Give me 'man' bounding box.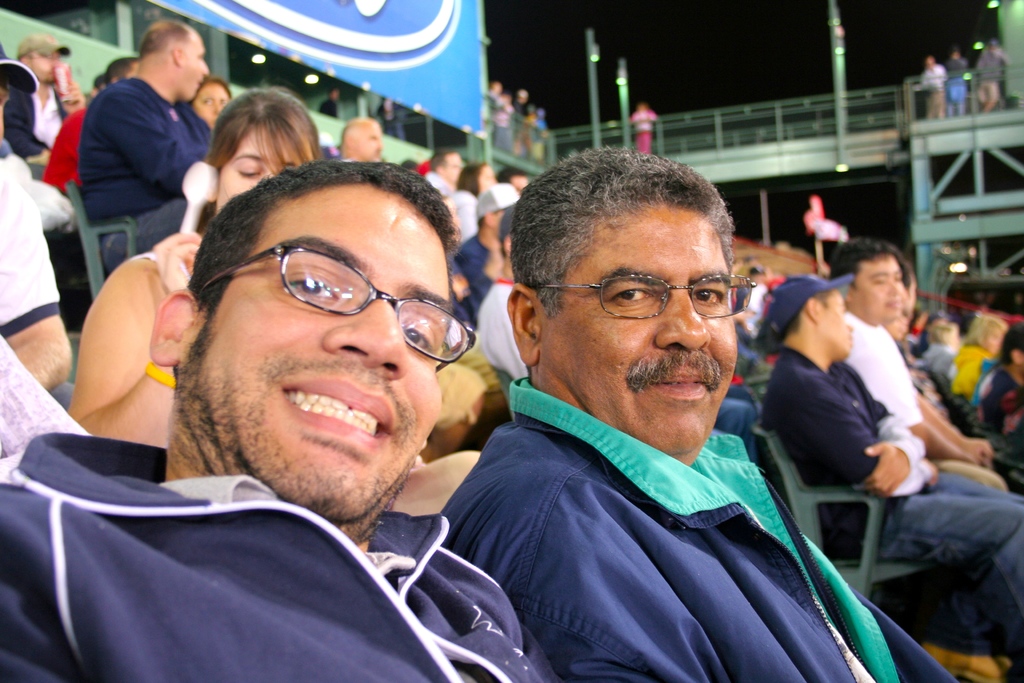
pyautogui.locateOnScreen(8, 31, 82, 154).
